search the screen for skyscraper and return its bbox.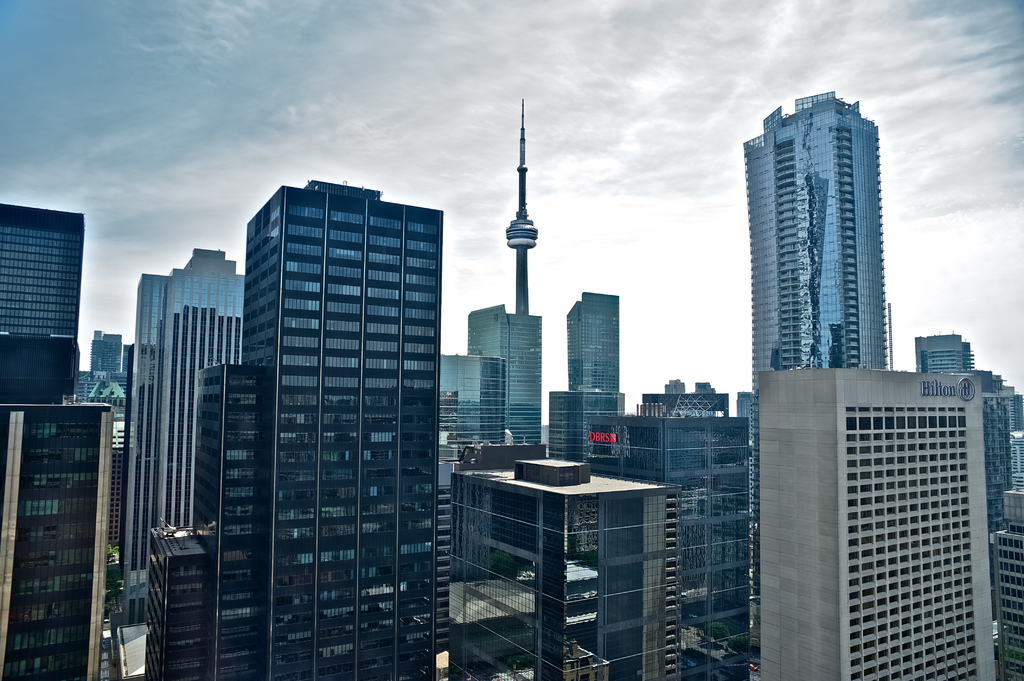
Found: 132,244,247,570.
